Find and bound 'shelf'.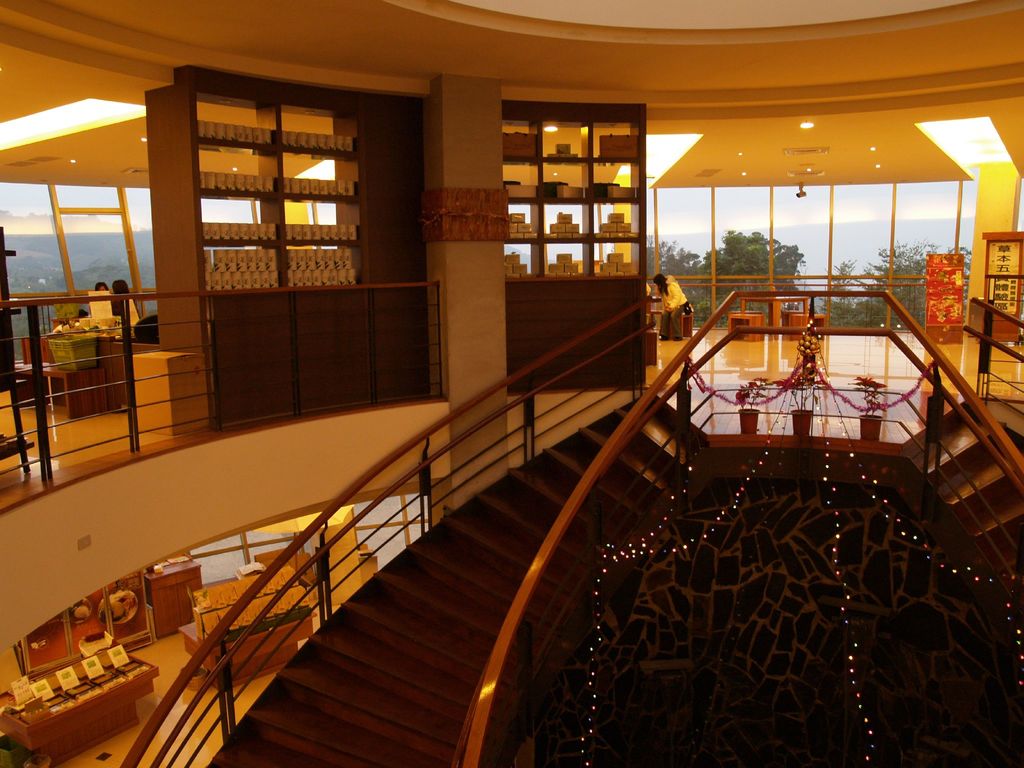
Bound: 508 196 543 239.
